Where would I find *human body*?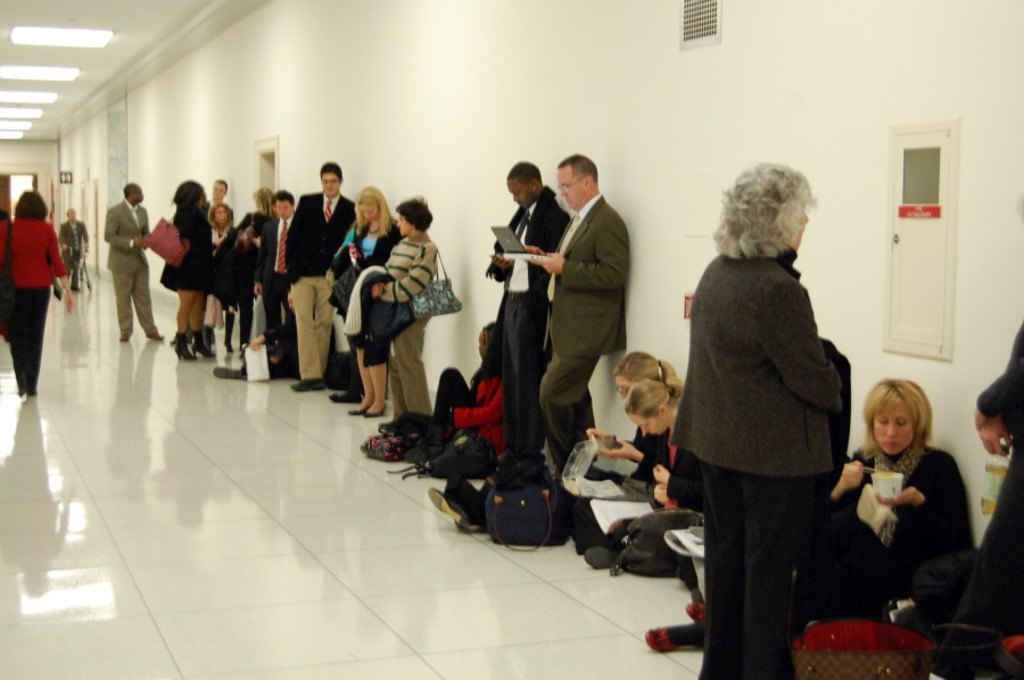
At pyautogui.locateOnScreen(431, 320, 503, 457).
